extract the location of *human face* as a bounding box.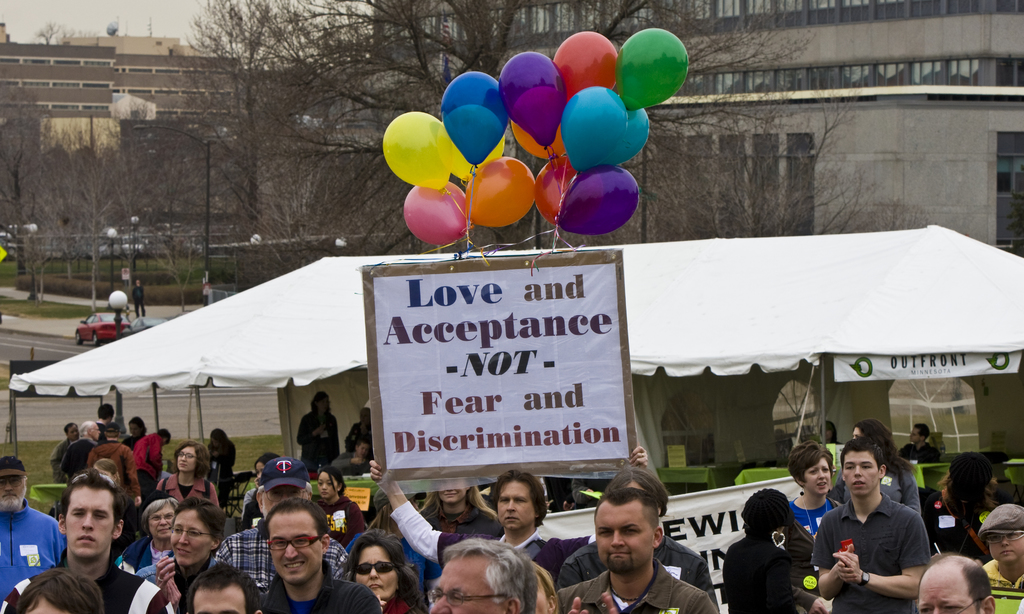
l=842, t=453, r=877, b=495.
